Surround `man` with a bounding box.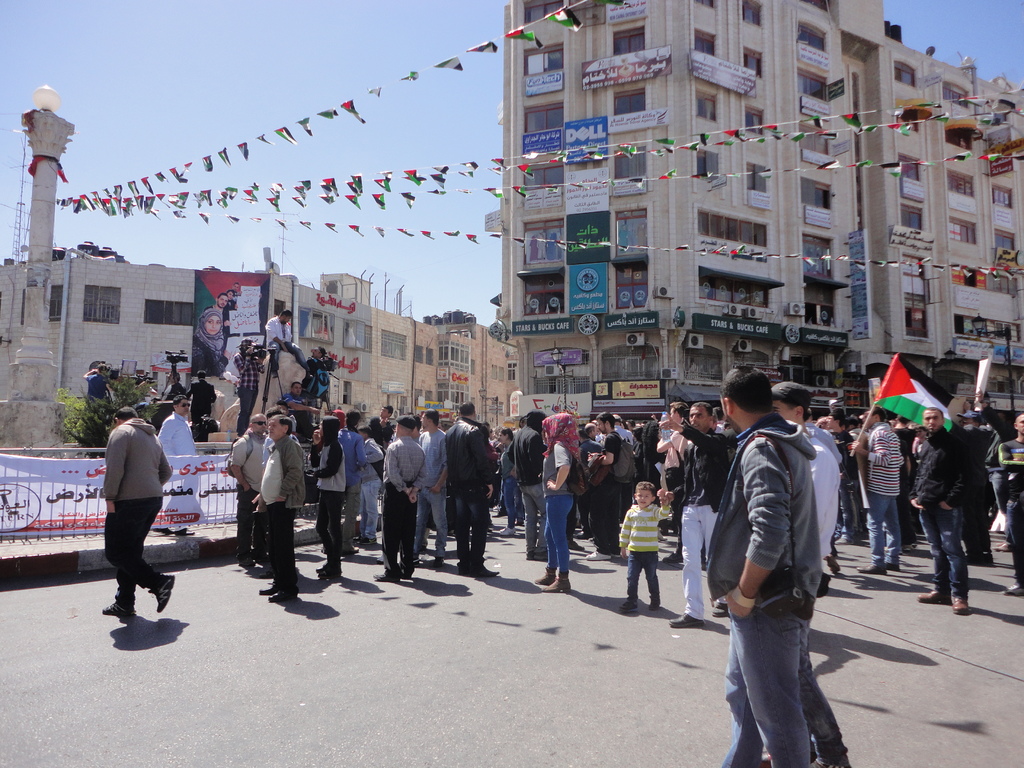
rect(225, 289, 237, 308).
